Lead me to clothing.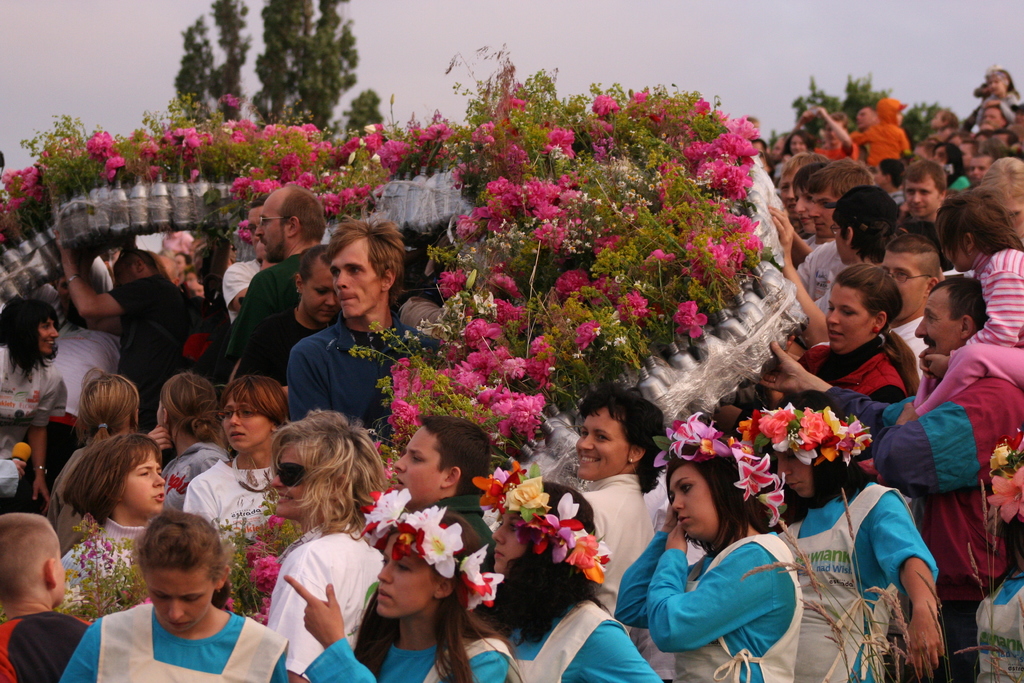
Lead to 0,609,94,682.
